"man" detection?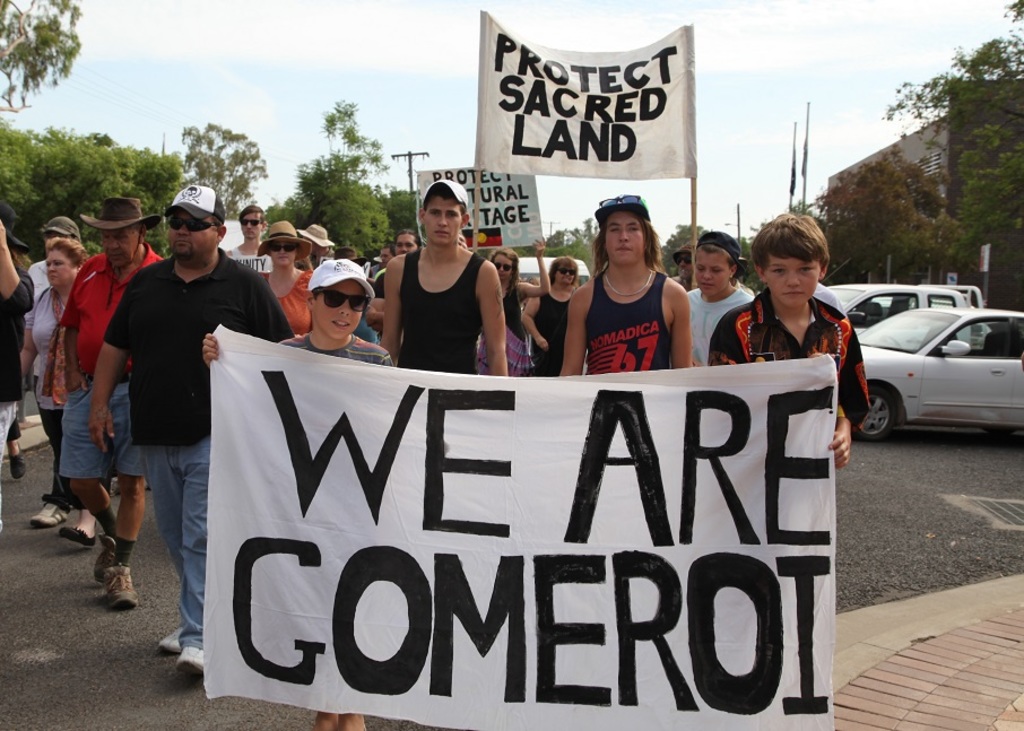
box(14, 220, 83, 531)
